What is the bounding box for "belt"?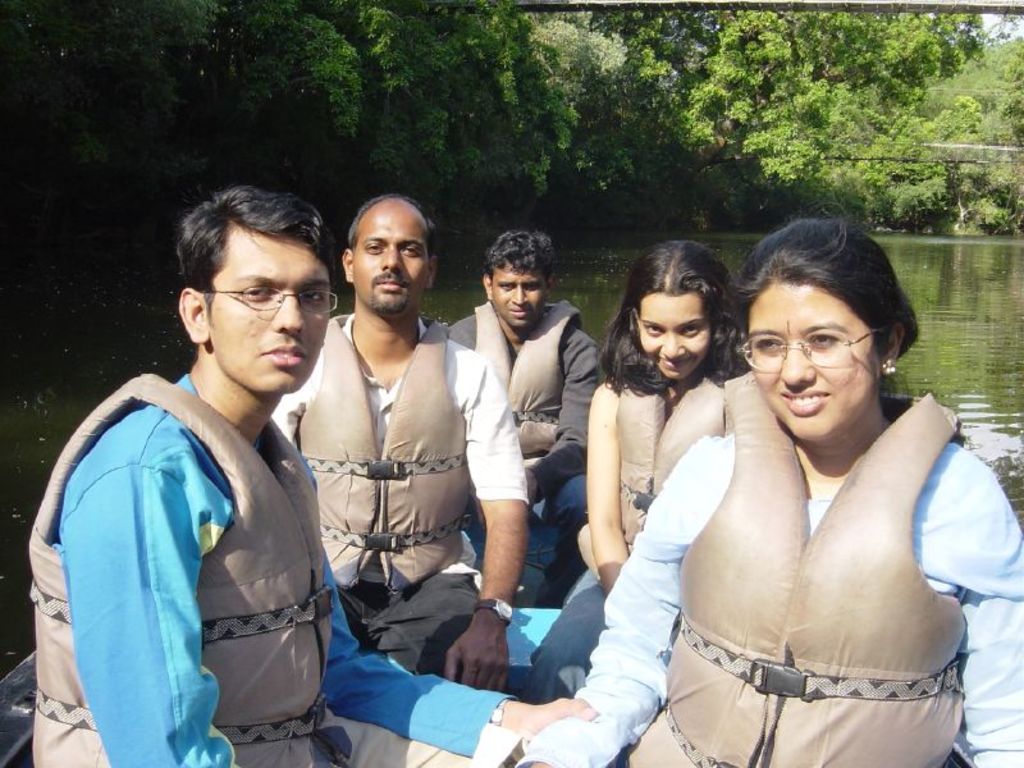
box=[301, 447, 466, 483].
